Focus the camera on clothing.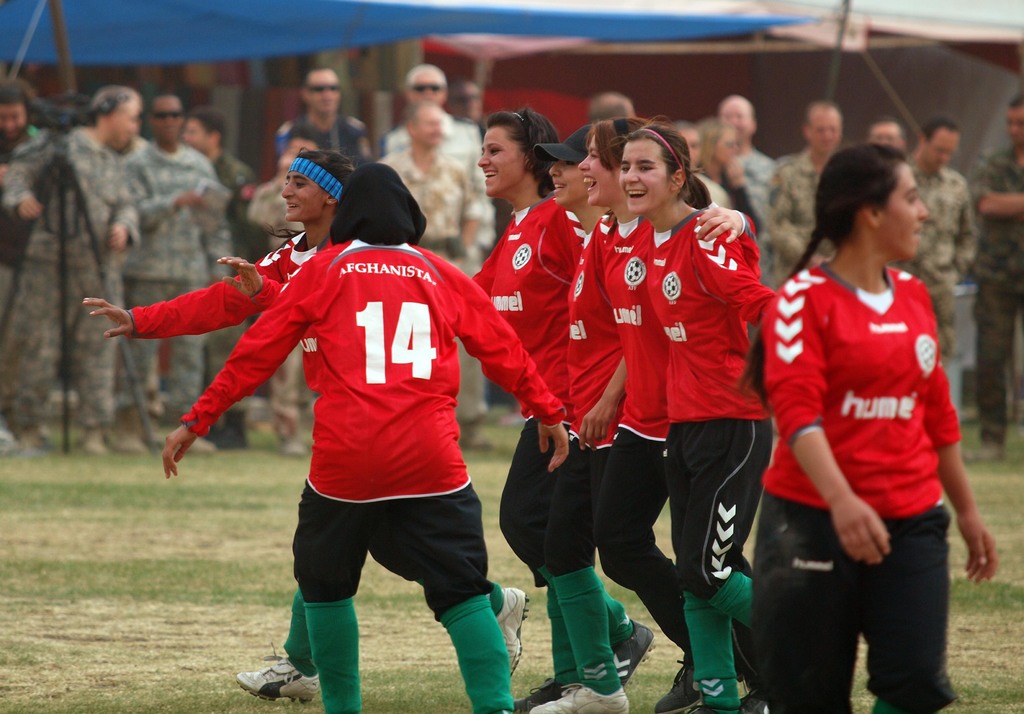
Focus region: (x1=589, y1=213, x2=698, y2=679).
